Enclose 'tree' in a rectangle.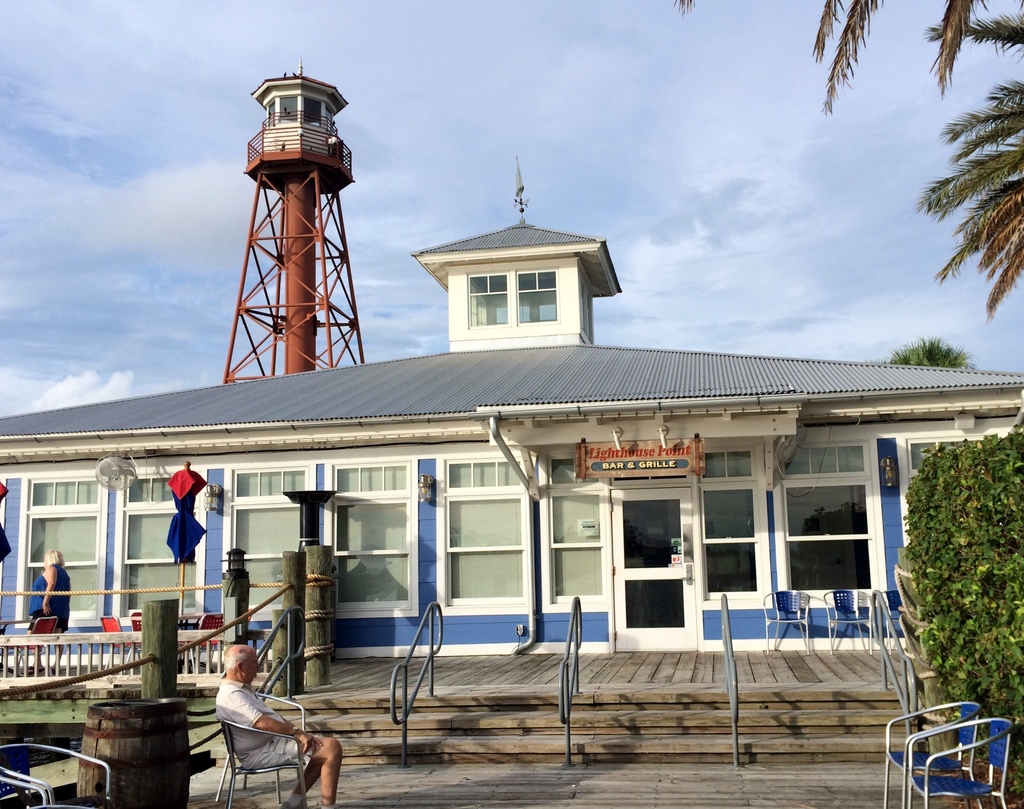
pyautogui.locateOnScreen(886, 337, 980, 372).
